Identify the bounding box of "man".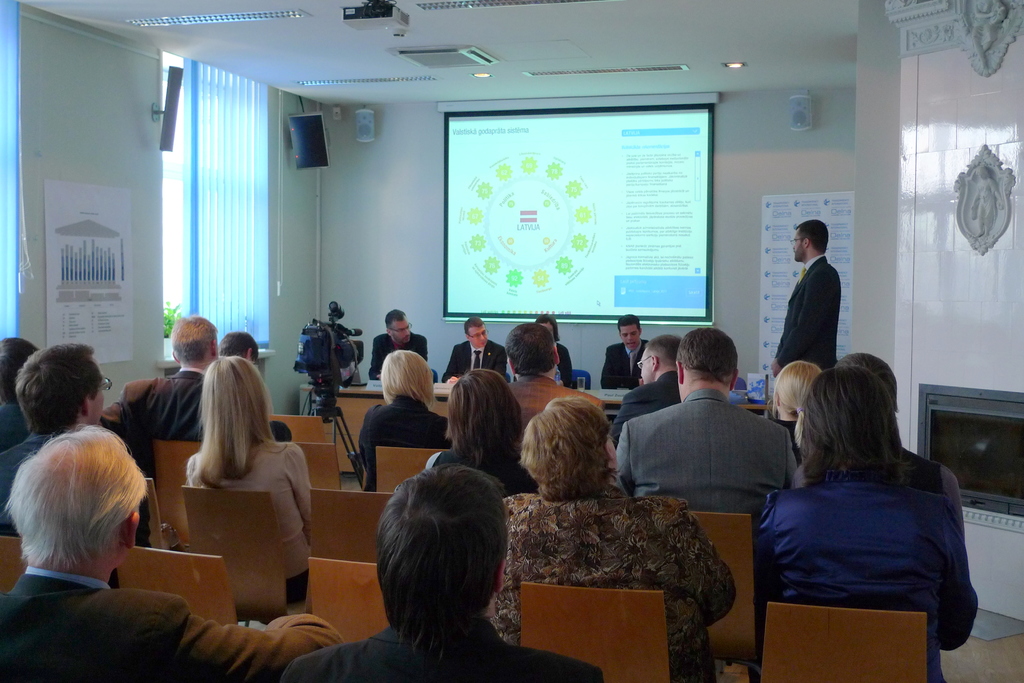
<region>367, 309, 425, 383</region>.
